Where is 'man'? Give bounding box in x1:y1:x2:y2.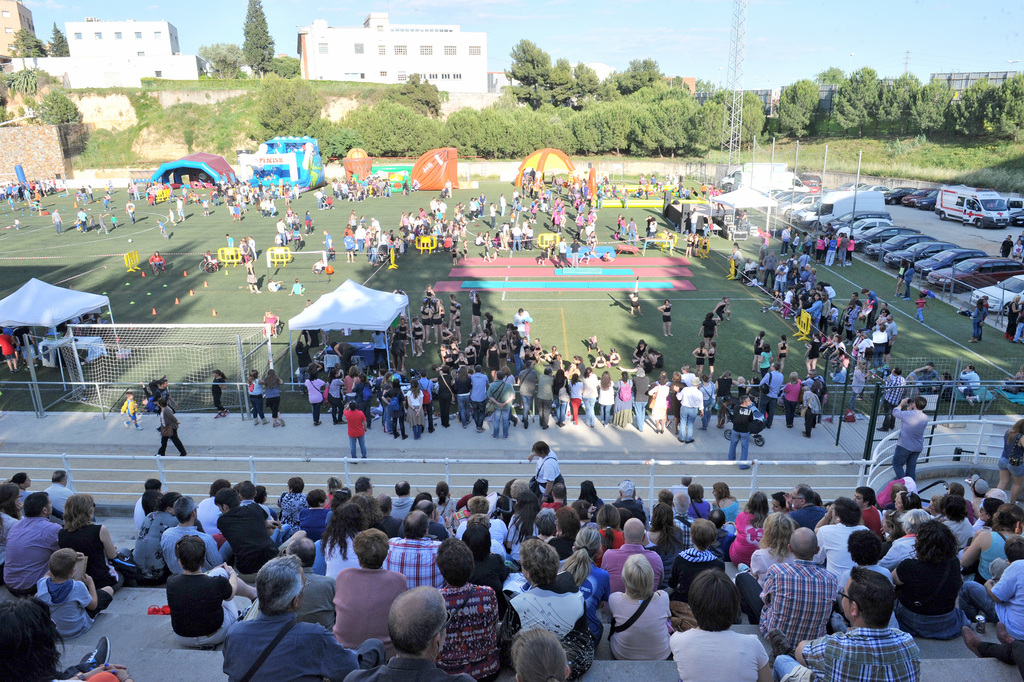
891:393:927:478.
